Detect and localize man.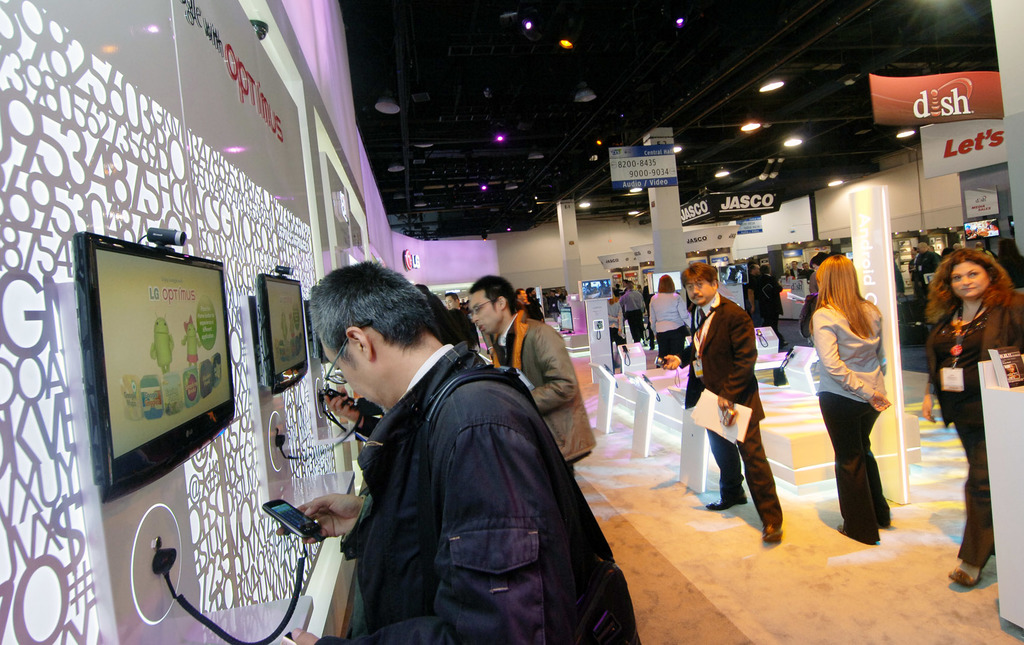
Localized at Rect(782, 254, 802, 278).
